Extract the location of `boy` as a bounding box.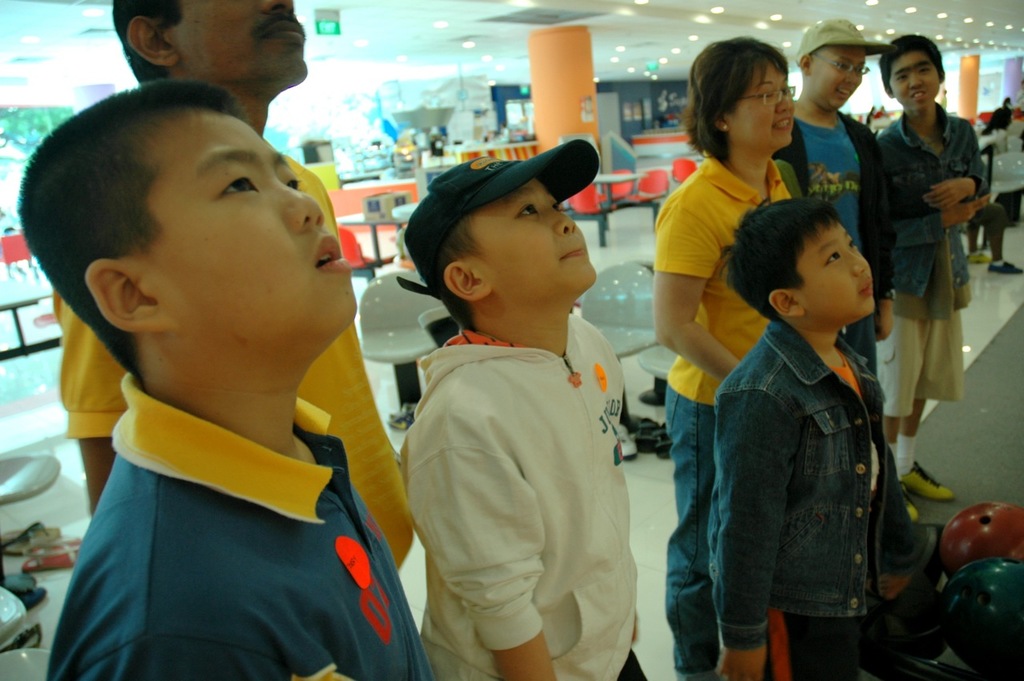
[x1=872, y1=30, x2=993, y2=511].
